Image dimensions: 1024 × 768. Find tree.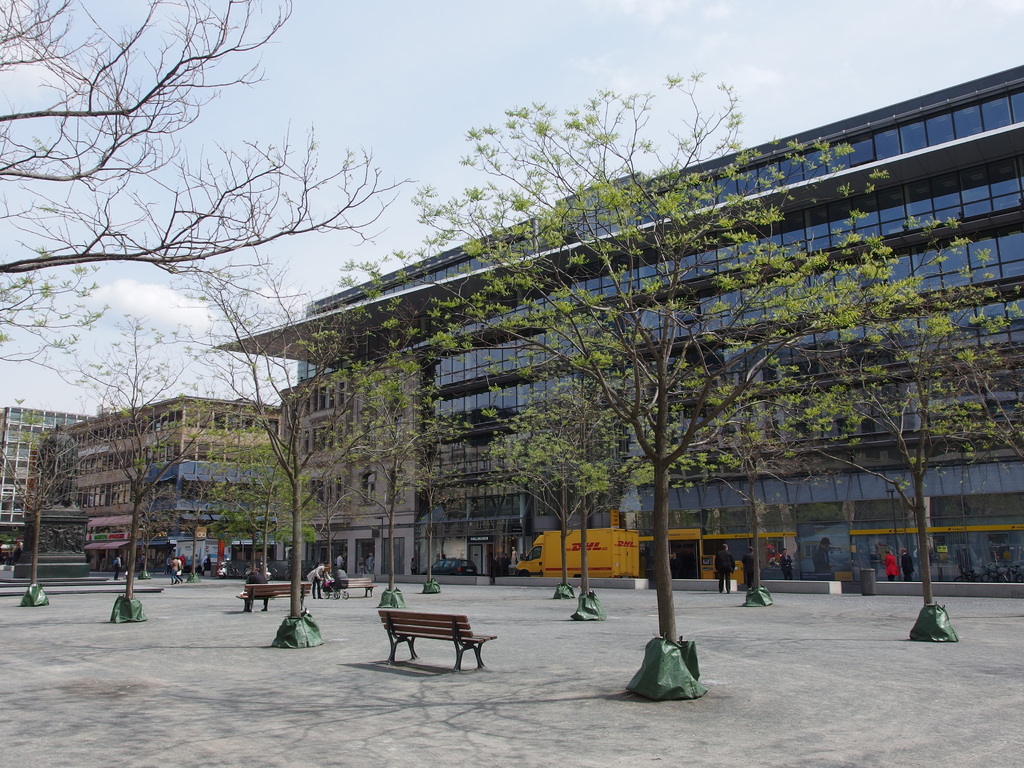
(780,241,1023,644).
